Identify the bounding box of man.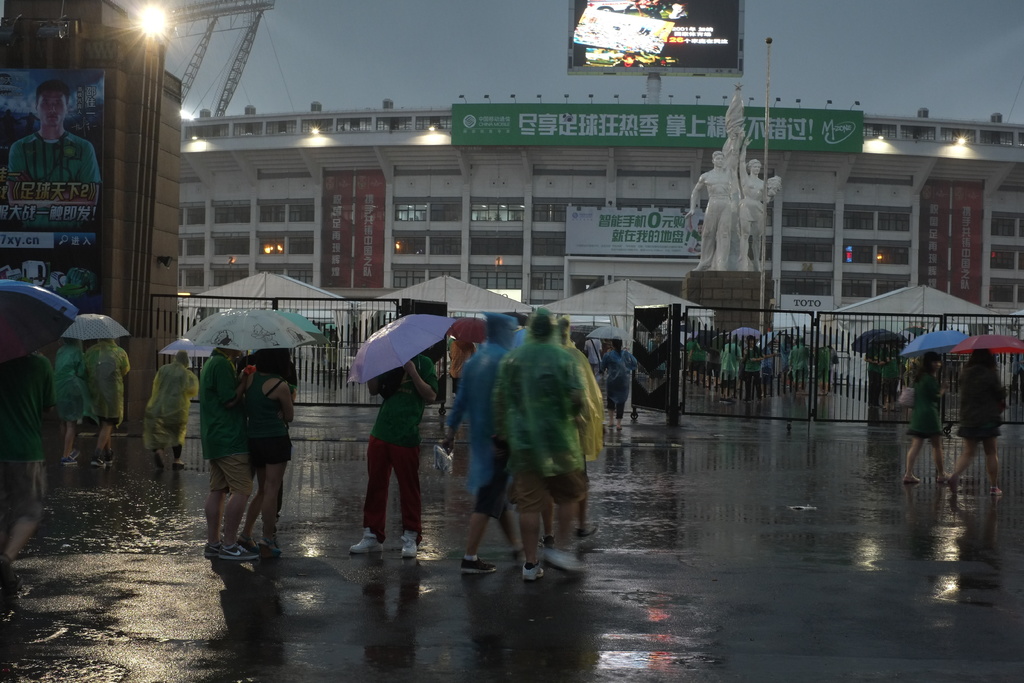
crop(459, 317, 606, 583).
